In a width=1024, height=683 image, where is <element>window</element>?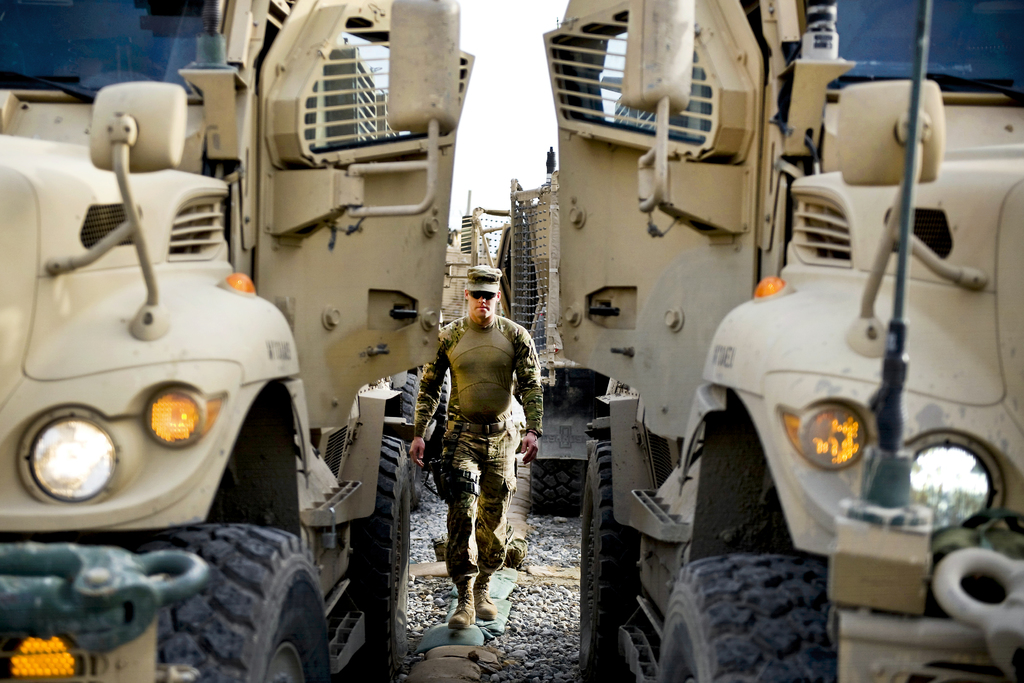
(left=547, top=8, right=712, bottom=148).
